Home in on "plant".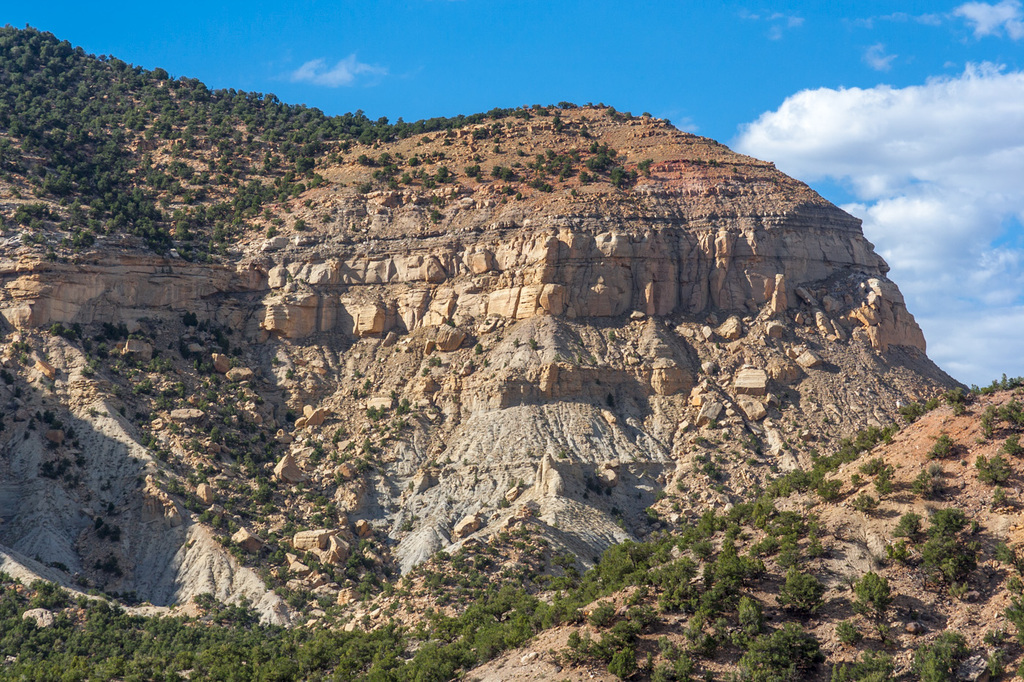
Homed in at [428,355,445,368].
